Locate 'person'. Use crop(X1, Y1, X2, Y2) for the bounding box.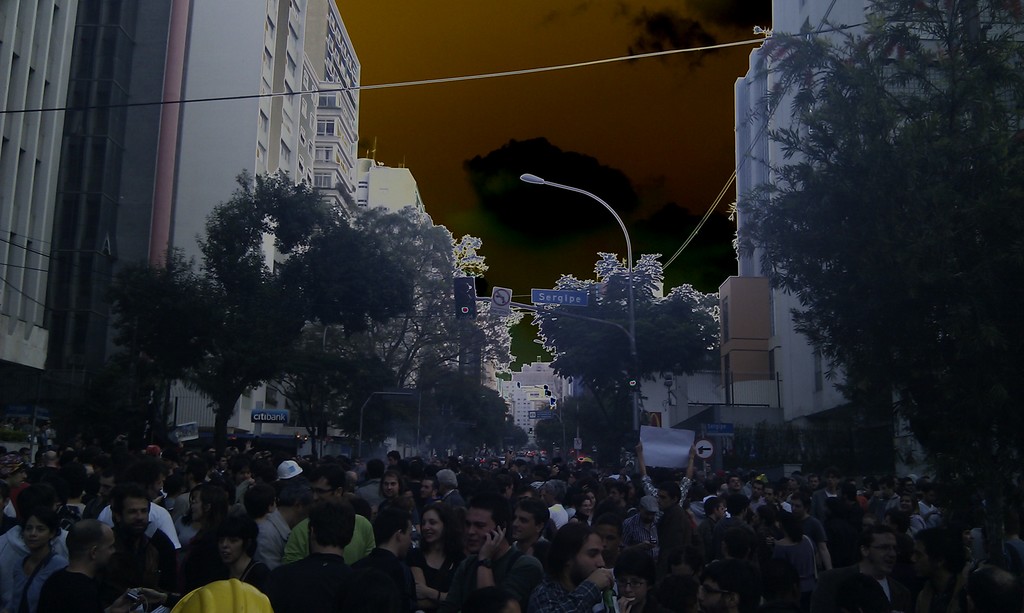
crop(702, 463, 718, 474).
